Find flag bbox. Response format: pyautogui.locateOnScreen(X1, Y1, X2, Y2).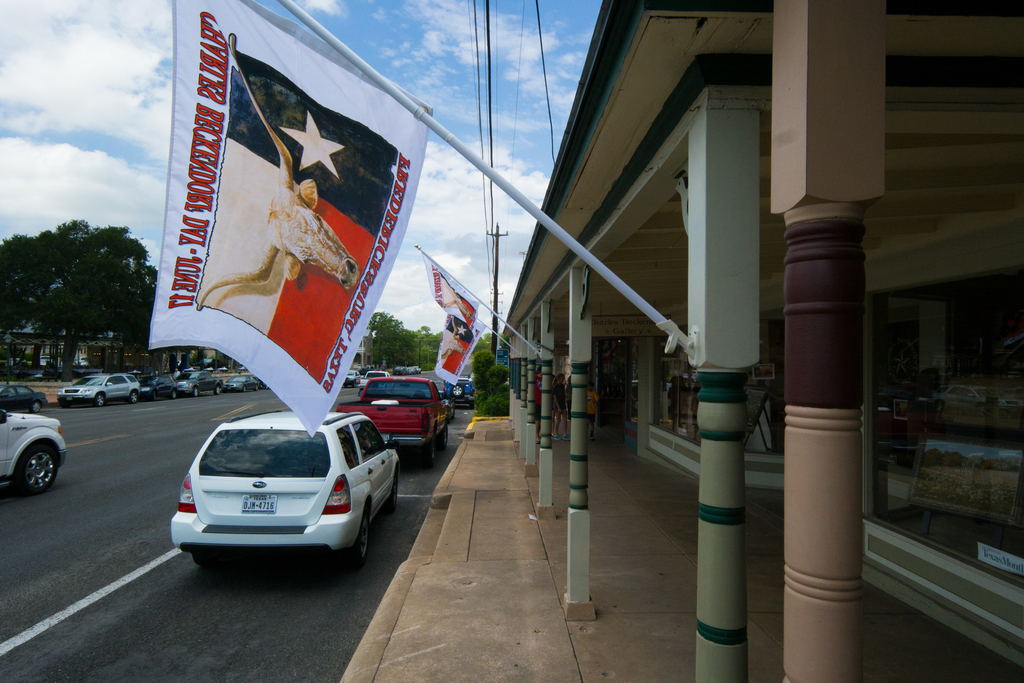
pyautogui.locateOnScreen(432, 304, 491, 386).
